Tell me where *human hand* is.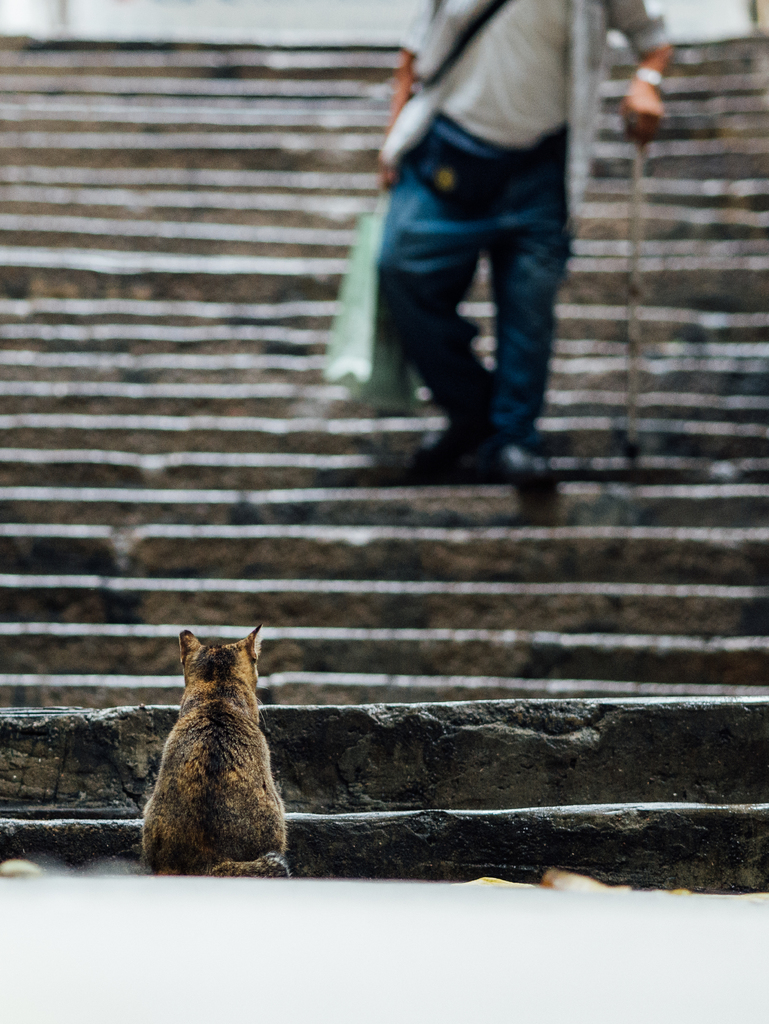
*human hand* is at x1=376, y1=144, x2=405, y2=191.
